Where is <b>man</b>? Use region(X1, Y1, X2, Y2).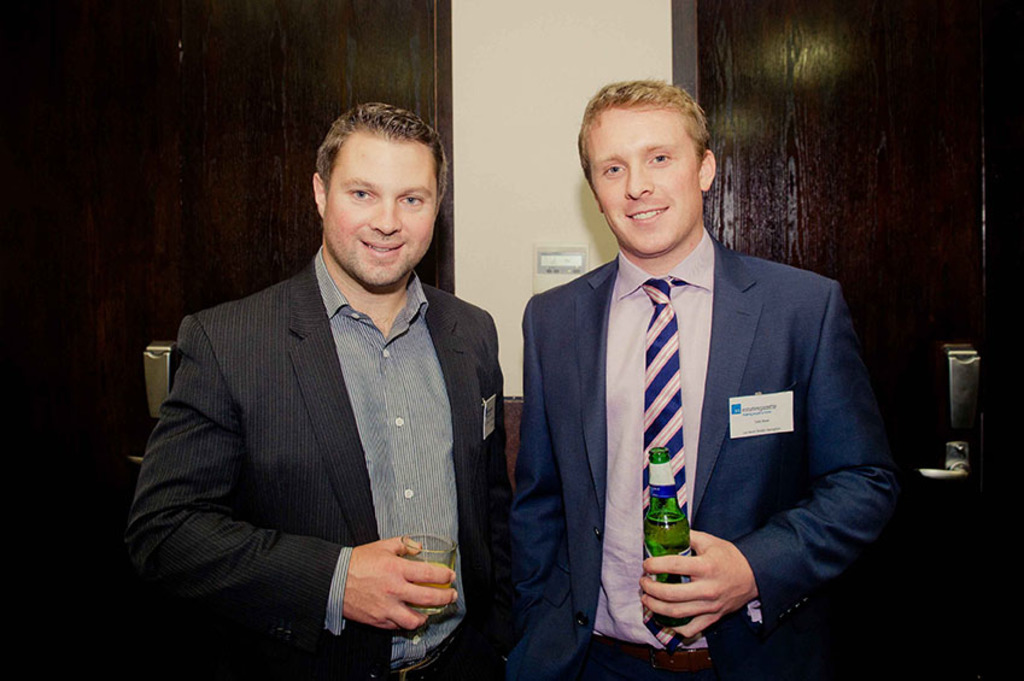
region(498, 86, 900, 665).
